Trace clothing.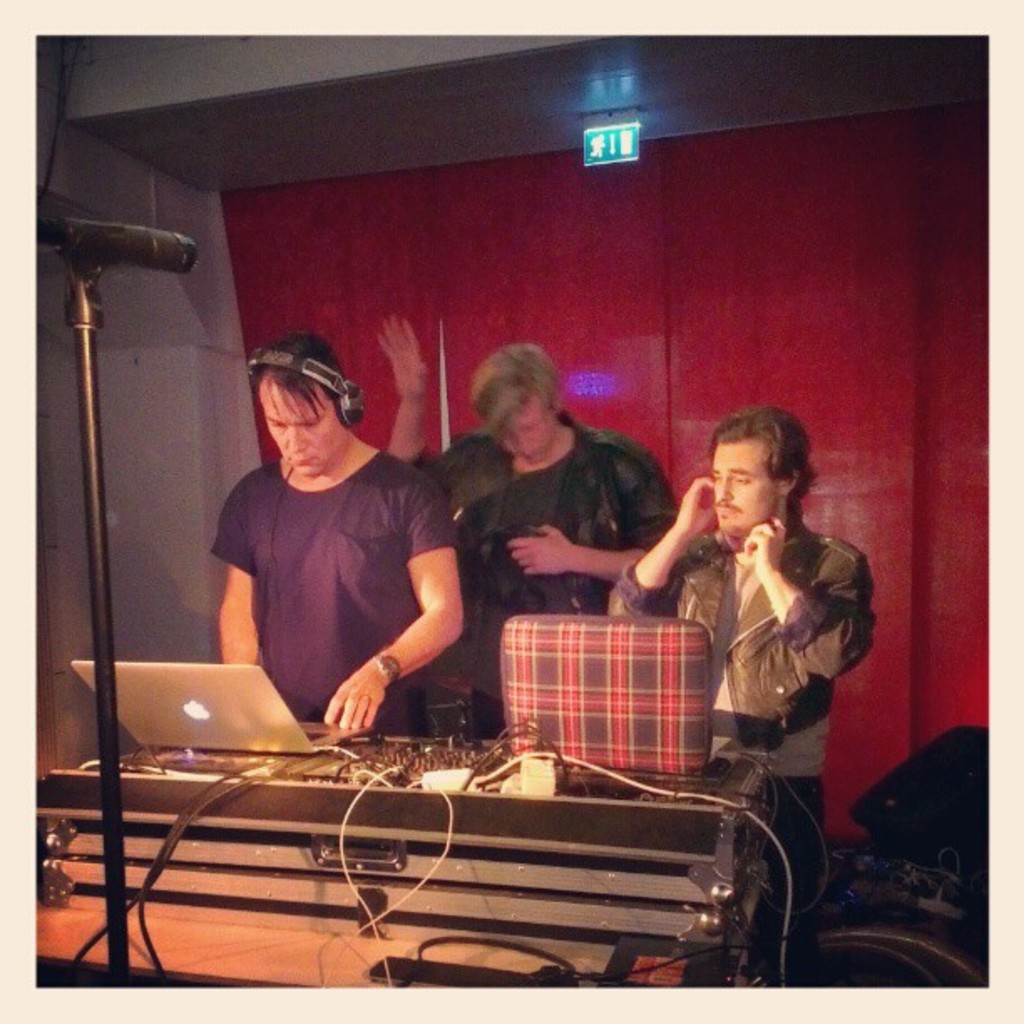
Traced to (x1=218, y1=403, x2=477, y2=736).
